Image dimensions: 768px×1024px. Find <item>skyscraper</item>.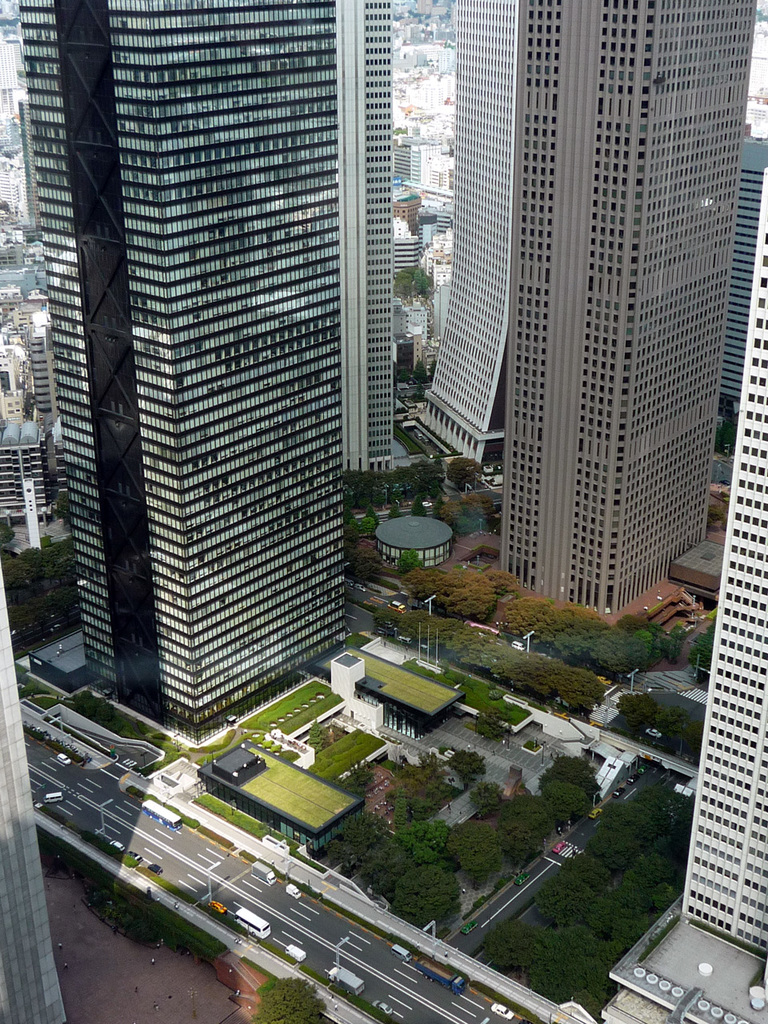
Rect(63, 0, 355, 744).
